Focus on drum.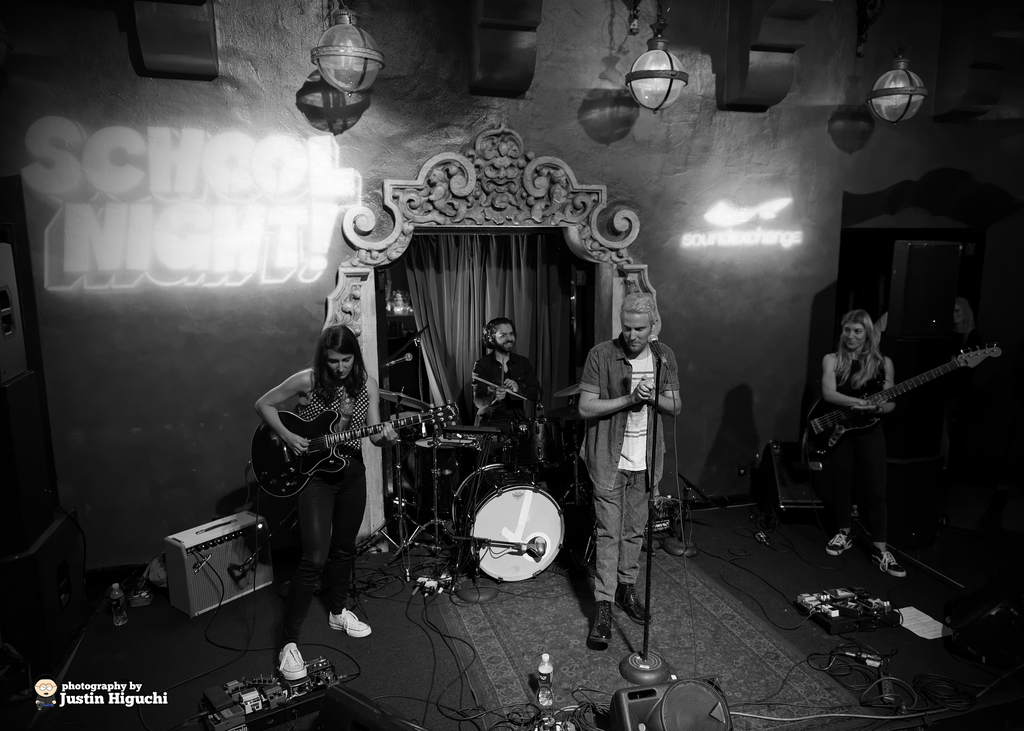
Focused at x1=390, y1=410, x2=433, y2=440.
